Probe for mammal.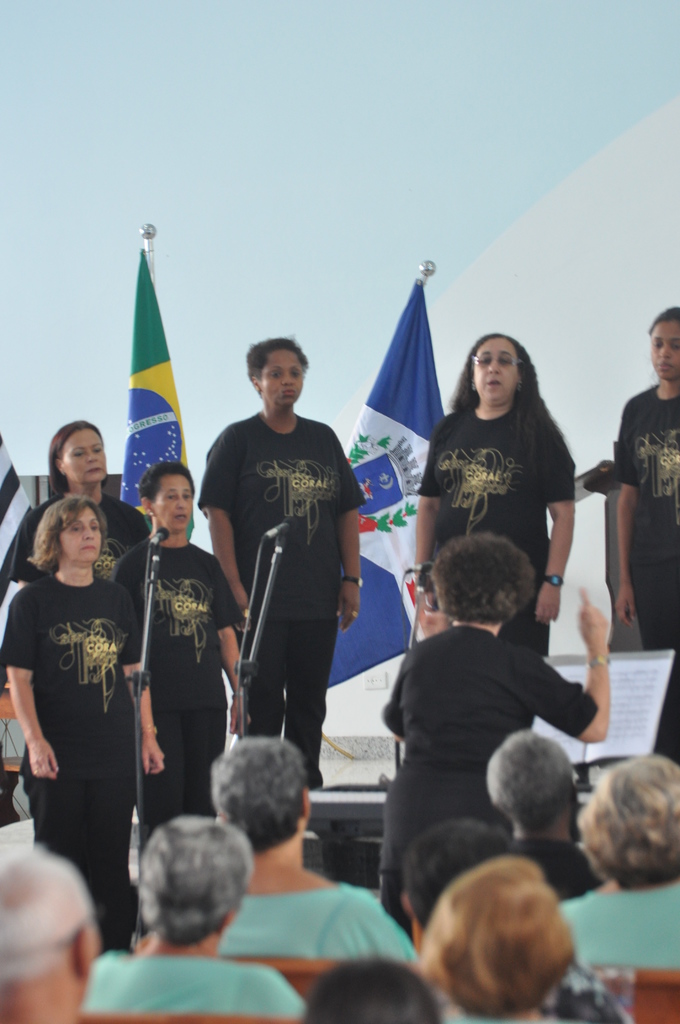
Probe result: <region>197, 333, 368, 790</region>.
